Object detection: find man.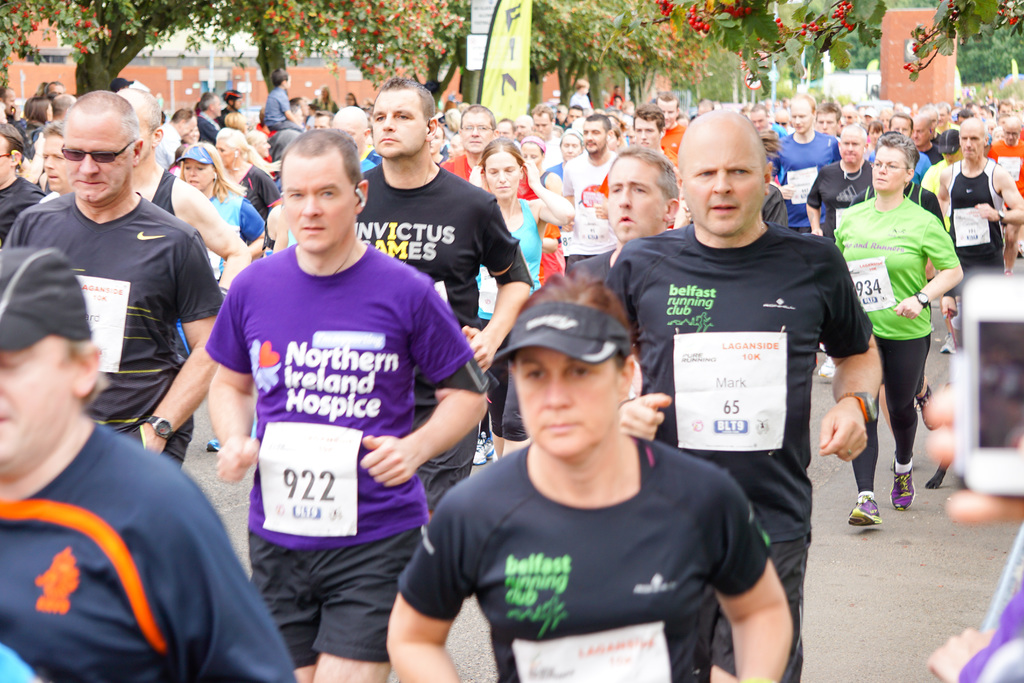
[left=598, top=105, right=884, bottom=682].
